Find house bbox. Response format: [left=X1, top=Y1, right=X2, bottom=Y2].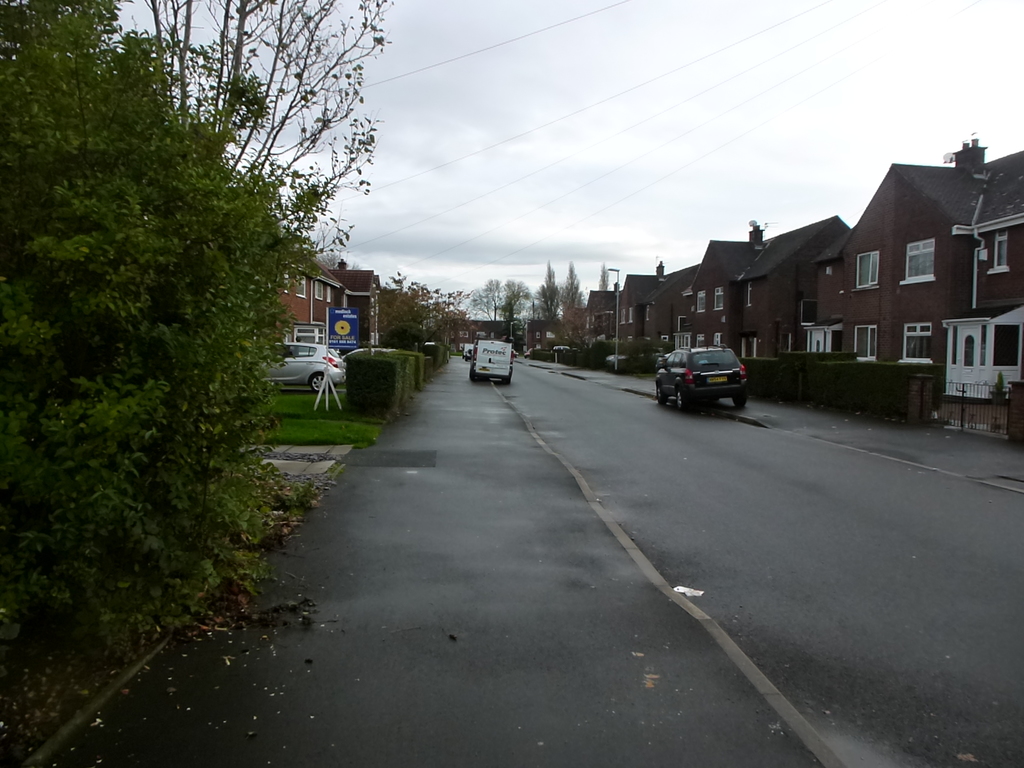
[left=687, top=209, right=852, bottom=410].
